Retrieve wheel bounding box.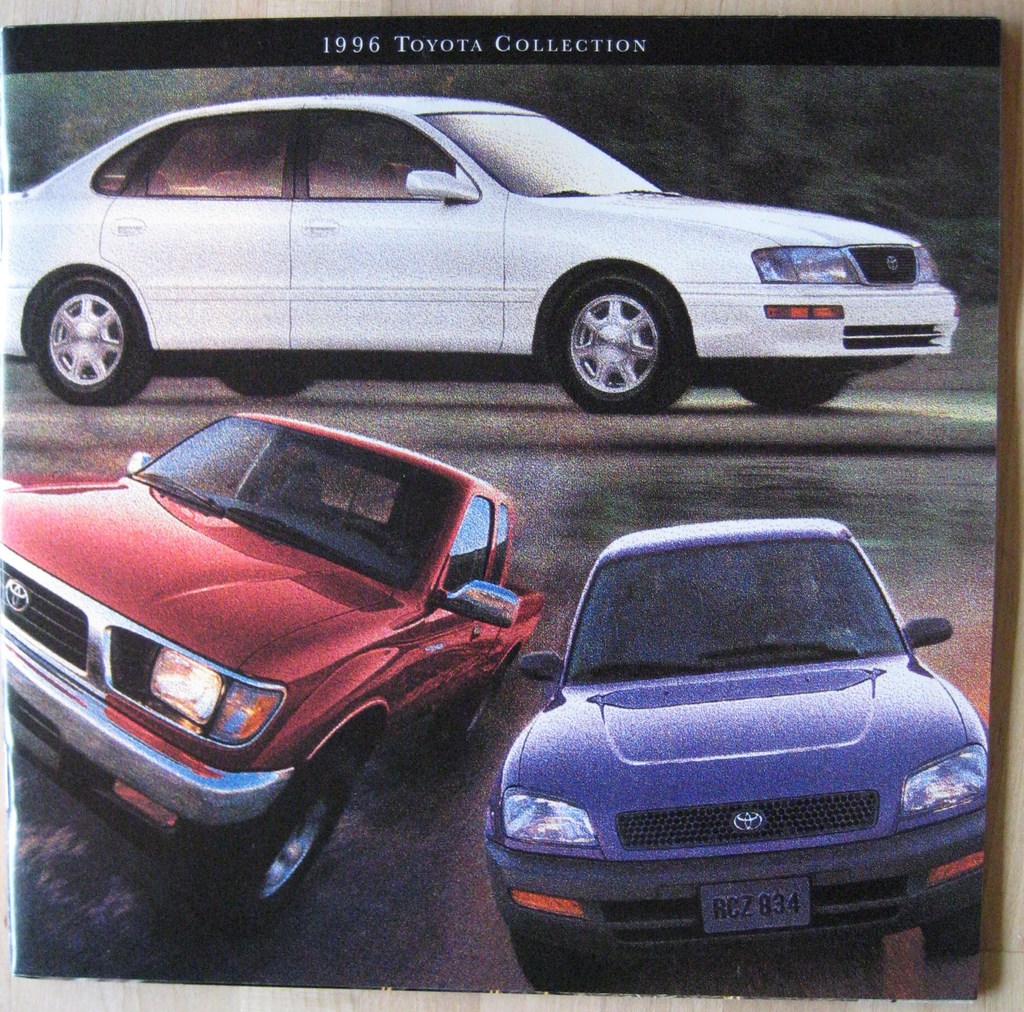
Bounding box: crop(433, 668, 502, 755).
